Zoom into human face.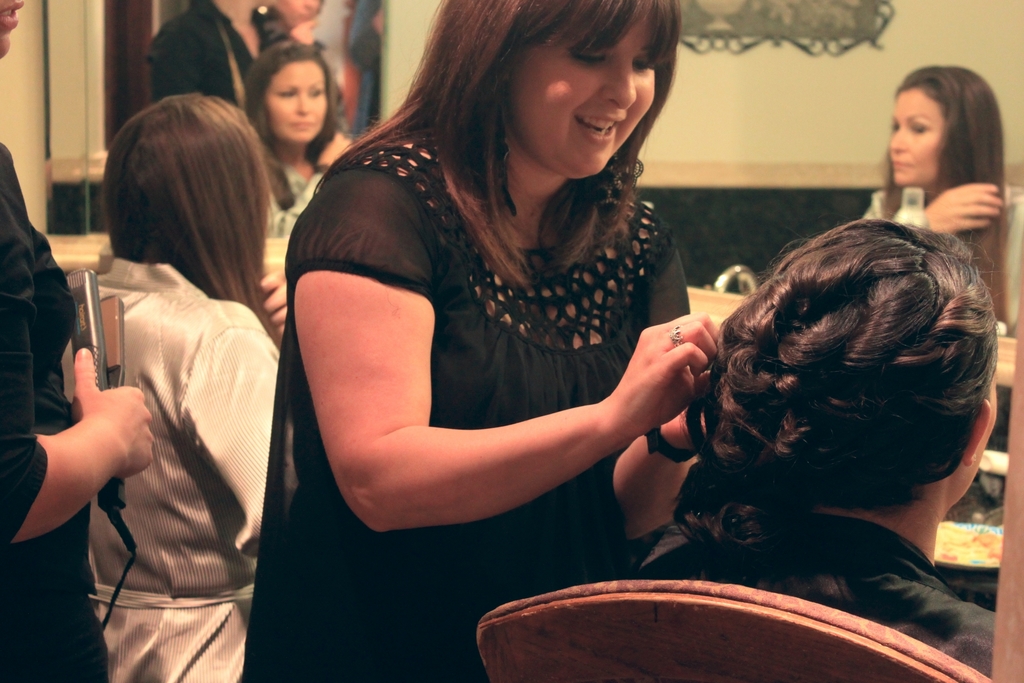
Zoom target: 0 0 20 58.
